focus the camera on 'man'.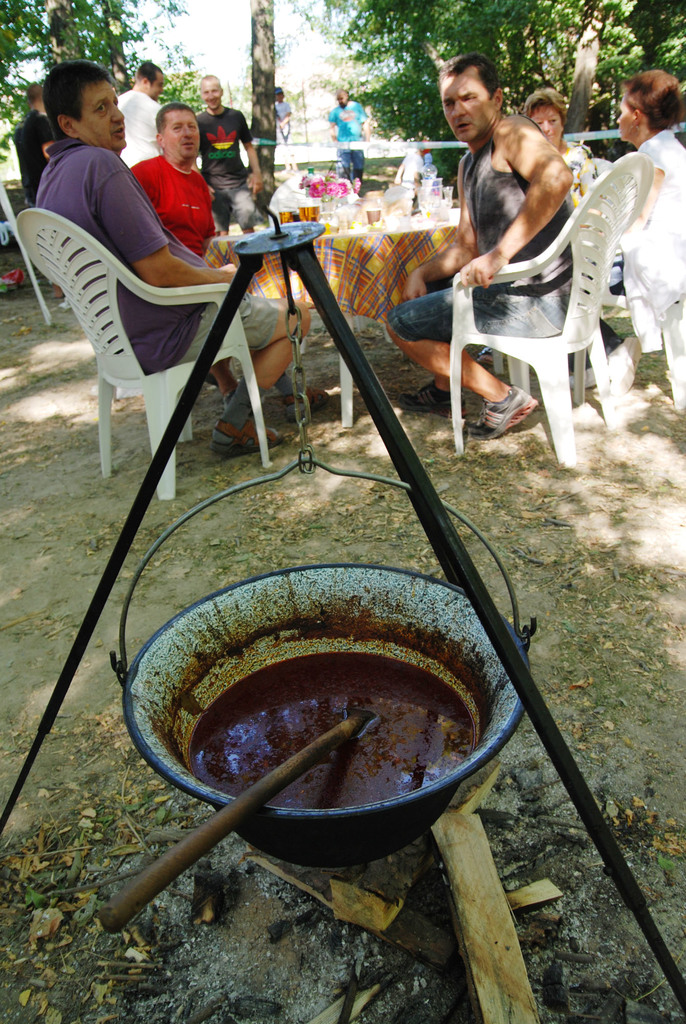
Focus region: x1=323, y1=94, x2=370, y2=189.
